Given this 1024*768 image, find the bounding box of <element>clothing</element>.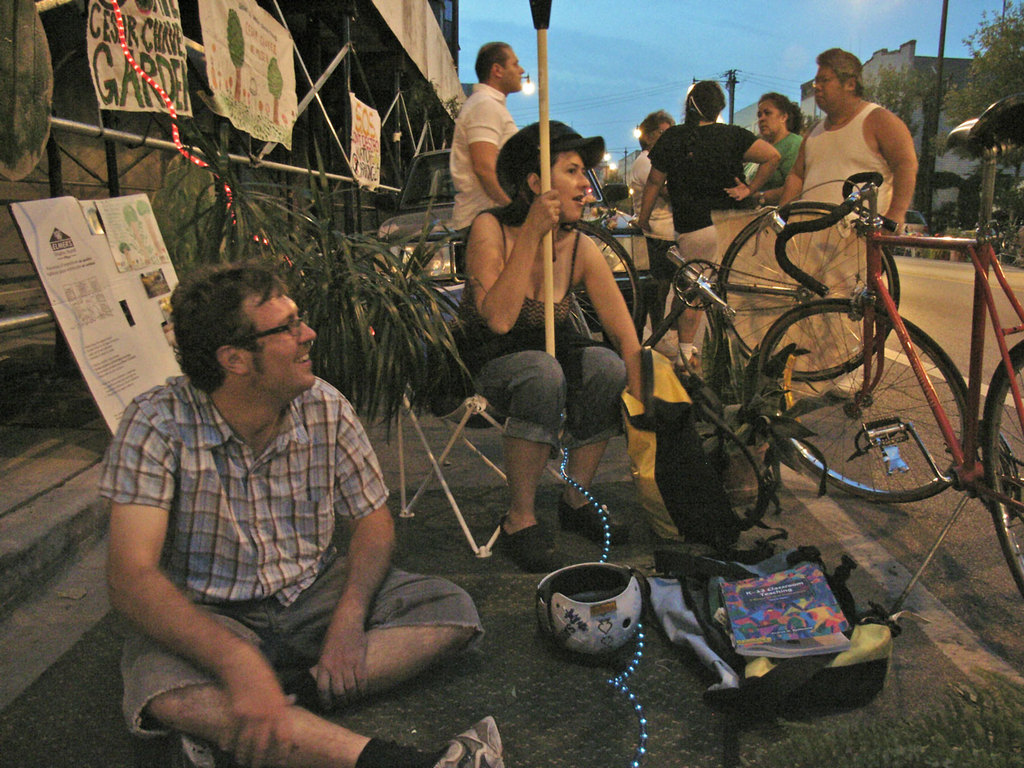
x1=91 y1=370 x2=482 y2=744.
